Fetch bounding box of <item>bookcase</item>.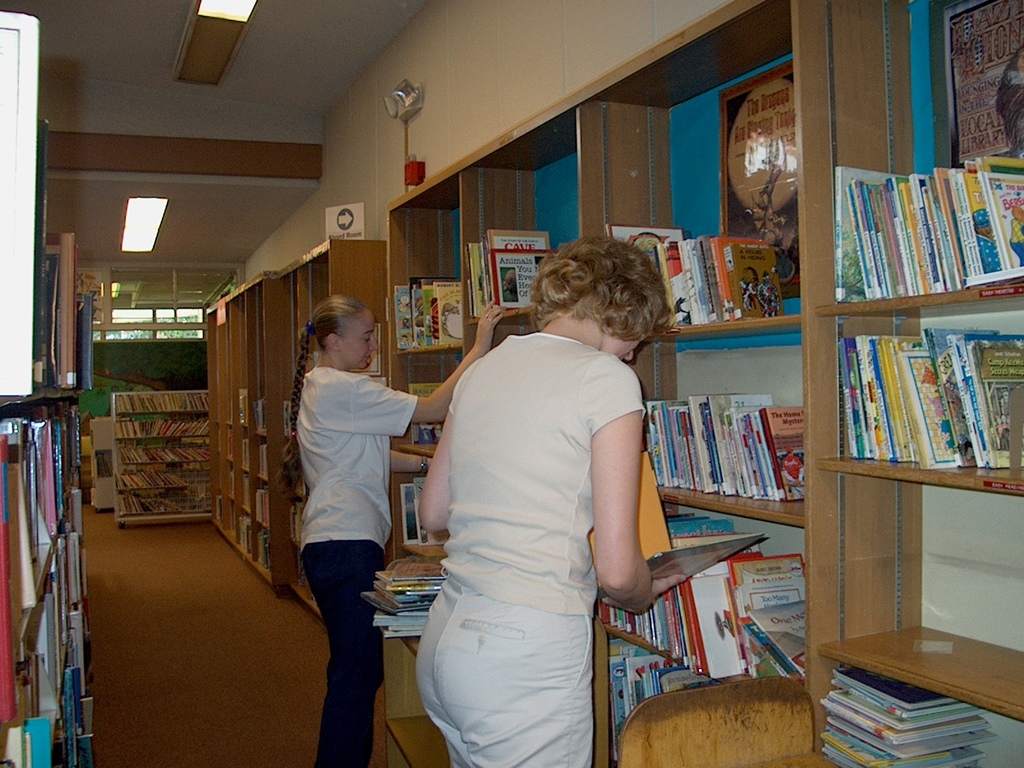
Bbox: {"left": 113, "top": 390, "right": 208, "bottom": 527}.
